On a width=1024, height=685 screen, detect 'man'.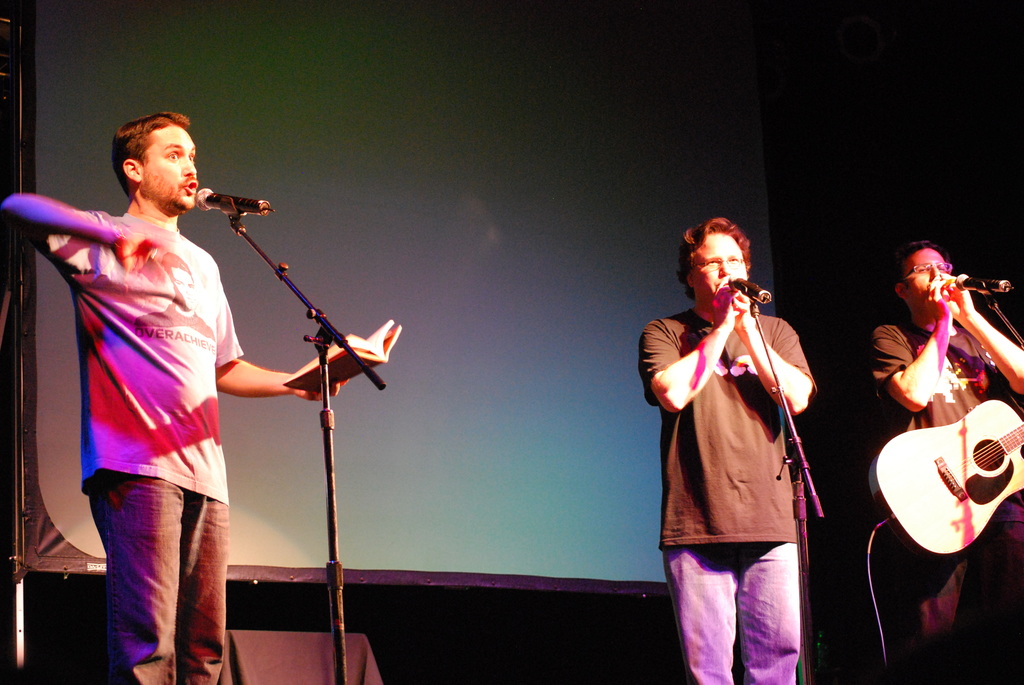
[x1=643, y1=207, x2=848, y2=684].
